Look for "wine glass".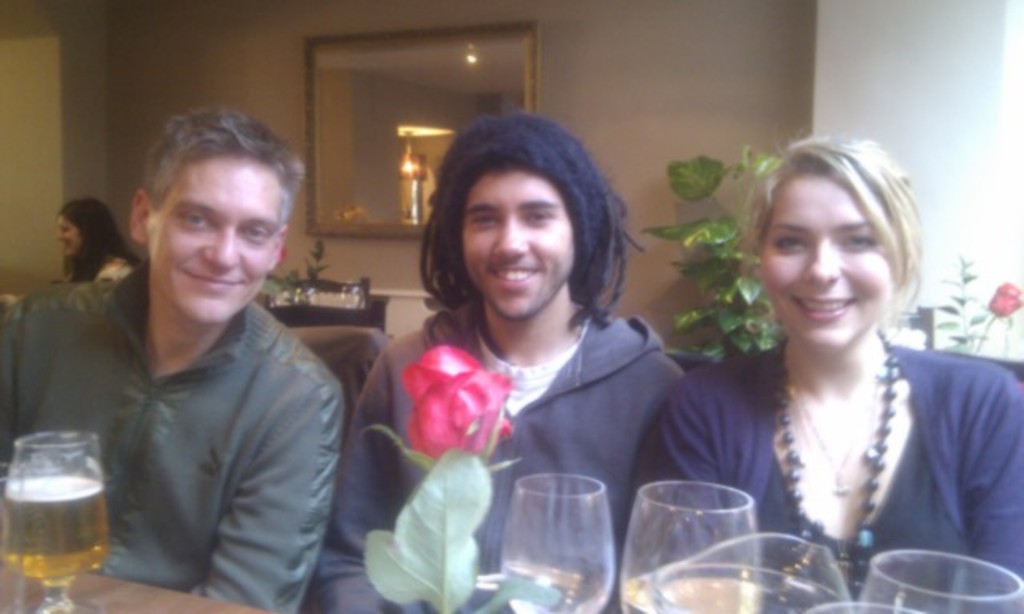
Found: [x1=0, y1=459, x2=22, y2=612].
